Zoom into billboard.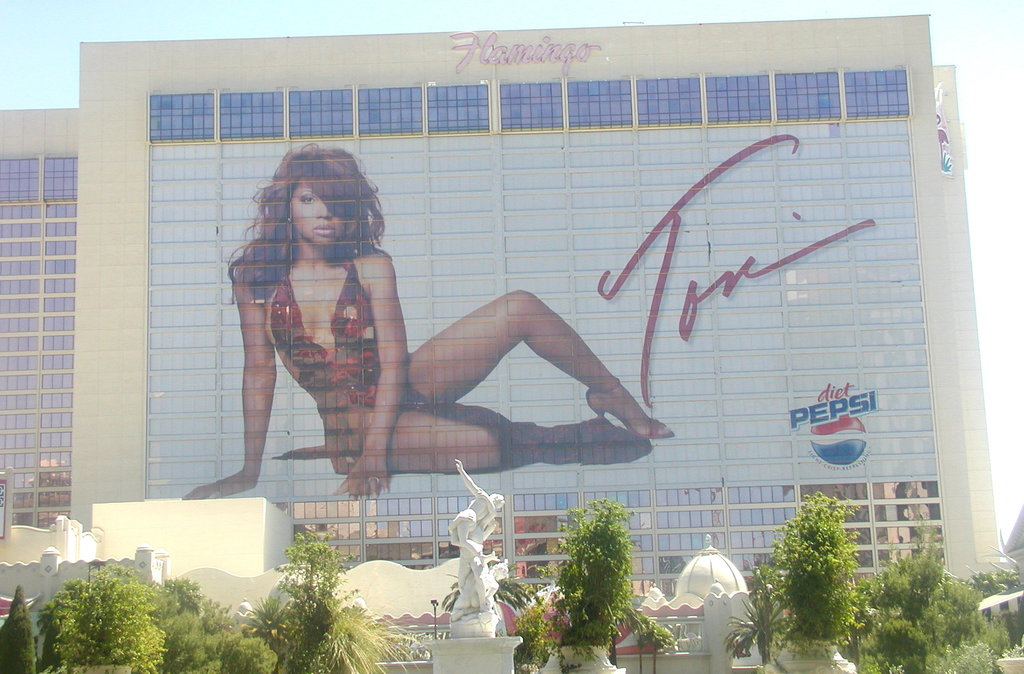
Zoom target: rect(166, 74, 934, 568).
